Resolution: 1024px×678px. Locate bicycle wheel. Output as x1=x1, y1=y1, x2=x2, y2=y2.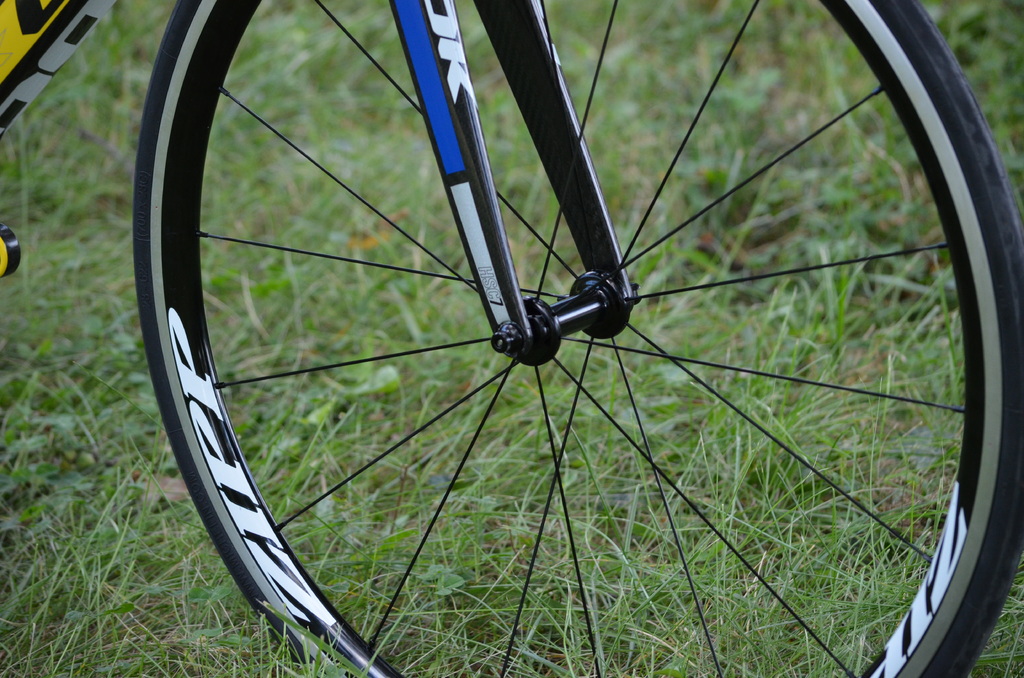
x1=147, y1=0, x2=980, y2=677.
